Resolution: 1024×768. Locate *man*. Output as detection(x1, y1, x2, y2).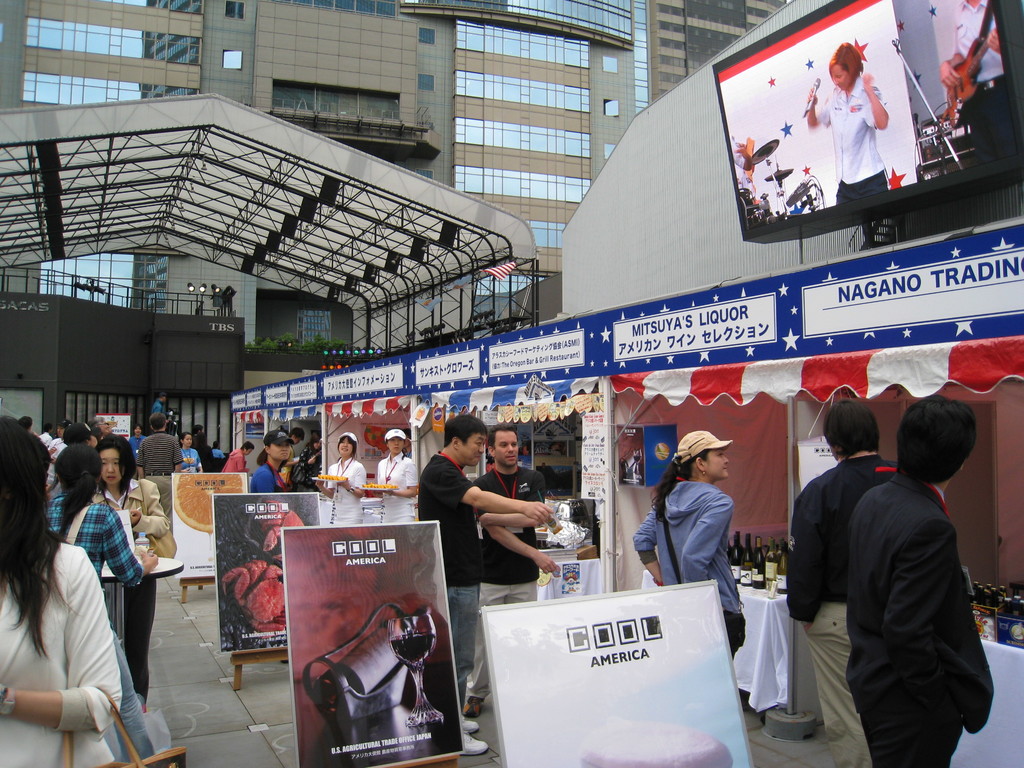
detection(417, 413, 553, 758).
